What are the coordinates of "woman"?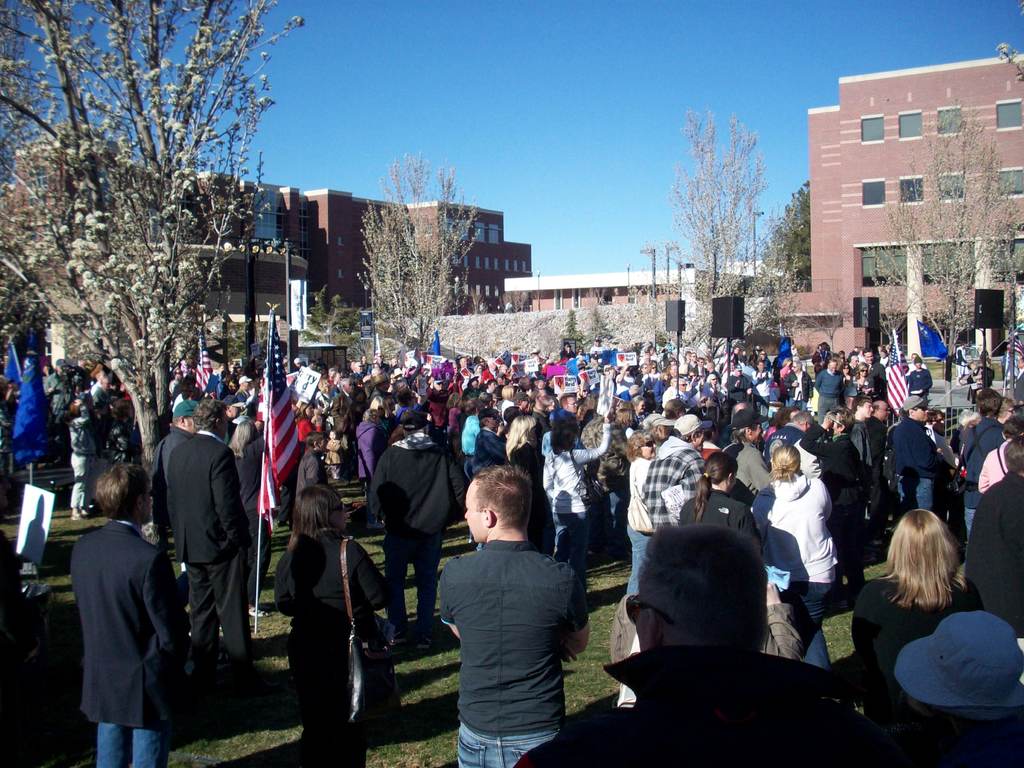
(269,473,396,767).
